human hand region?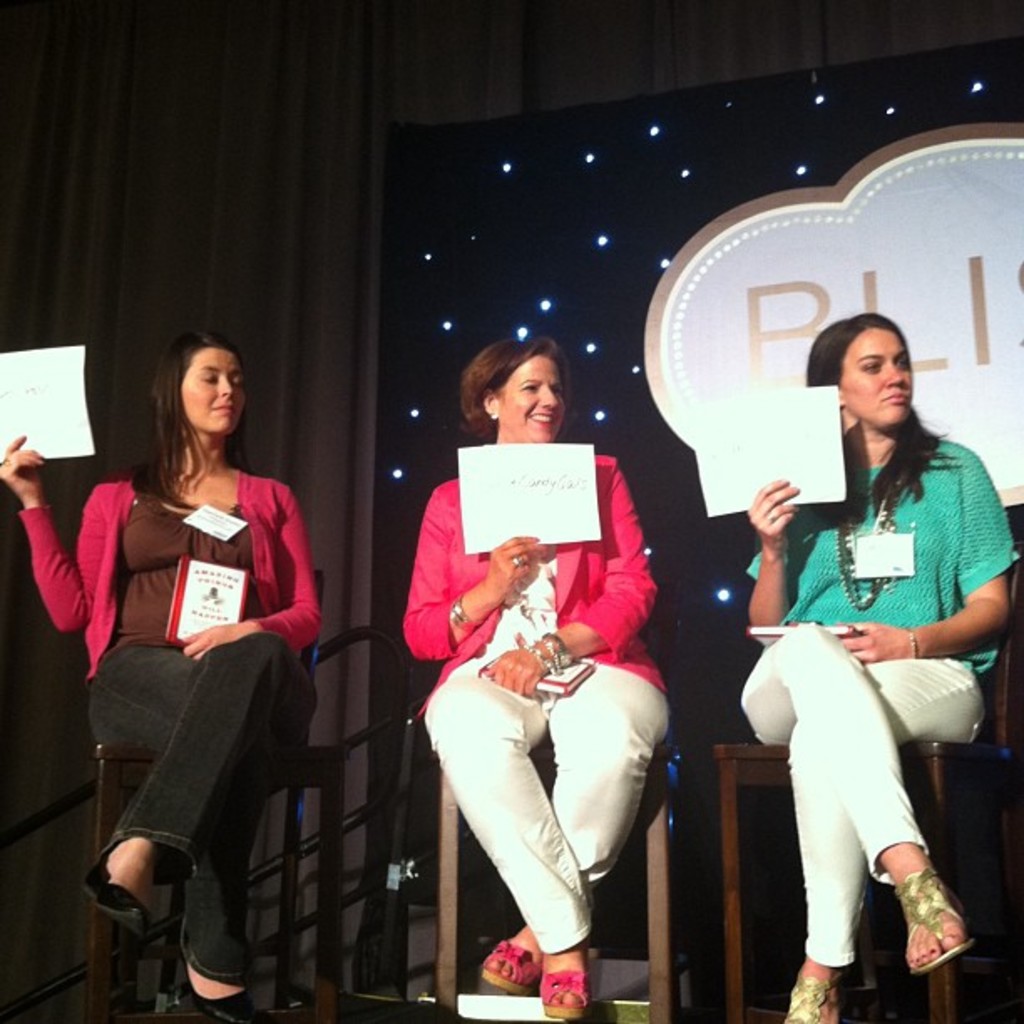
bbox=[748, 477, 803, 557]
